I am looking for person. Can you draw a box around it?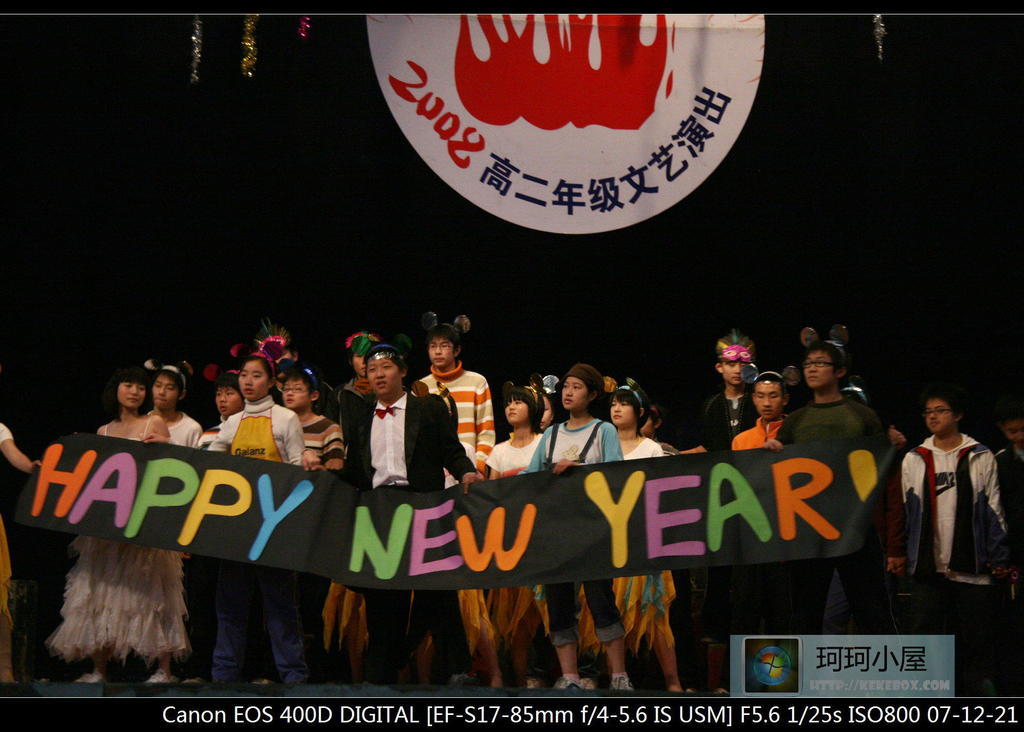
Sure, the bounding box is crop(409, 314, 499, 475).
